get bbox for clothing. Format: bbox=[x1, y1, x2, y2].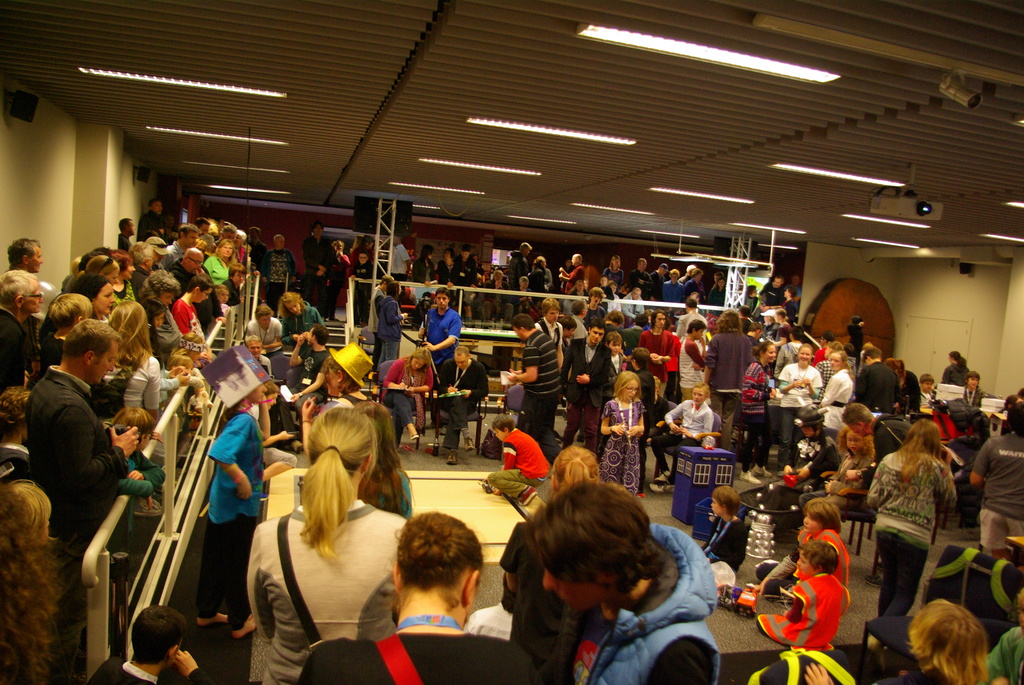
bbox=[609, 399, 646, 494].
